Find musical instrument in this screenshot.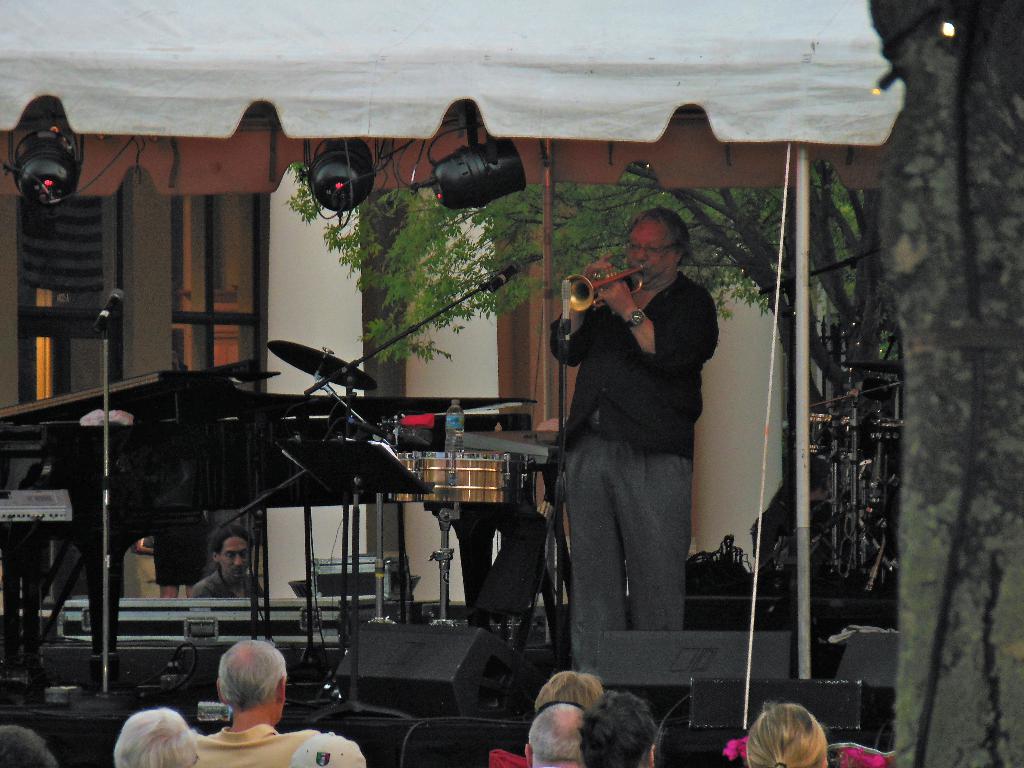
The bounding box for musical instrument is <box>0,359,570,704</box>.
